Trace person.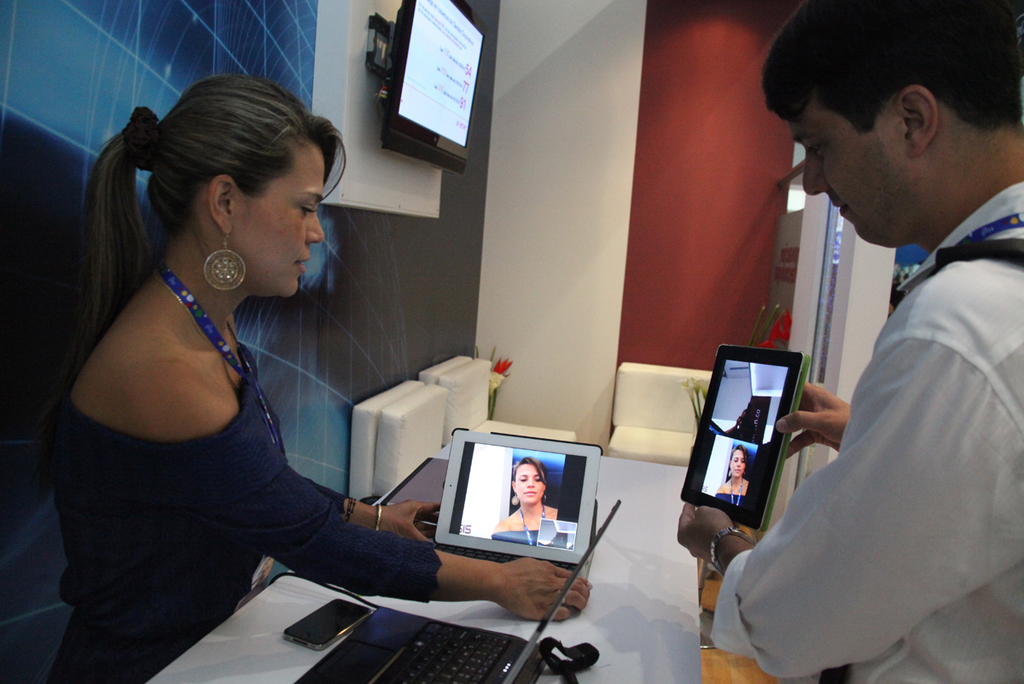
Traced to (left=44, top=69, right=594, bottom=683).
